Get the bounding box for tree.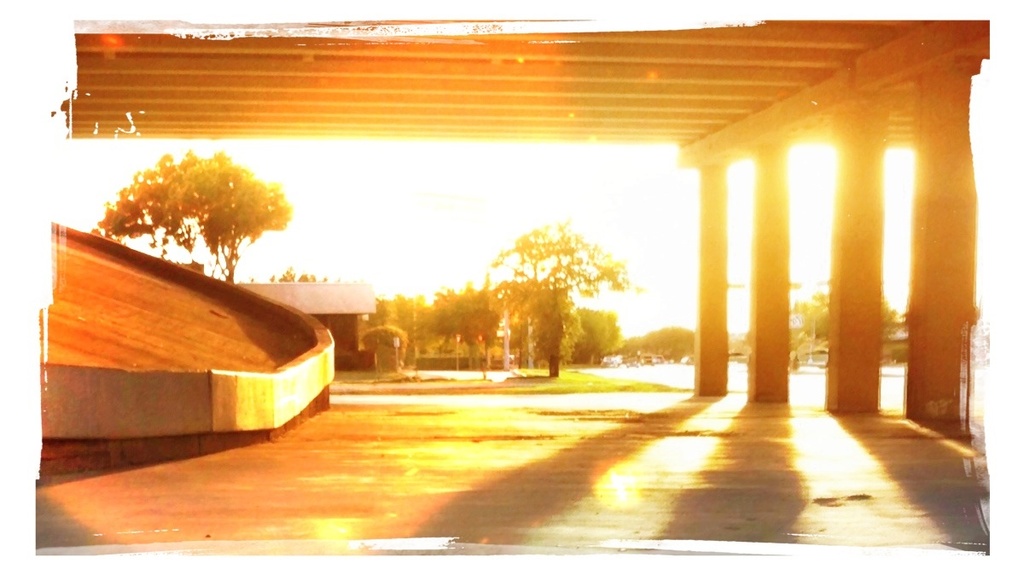
85:140:298:299.
